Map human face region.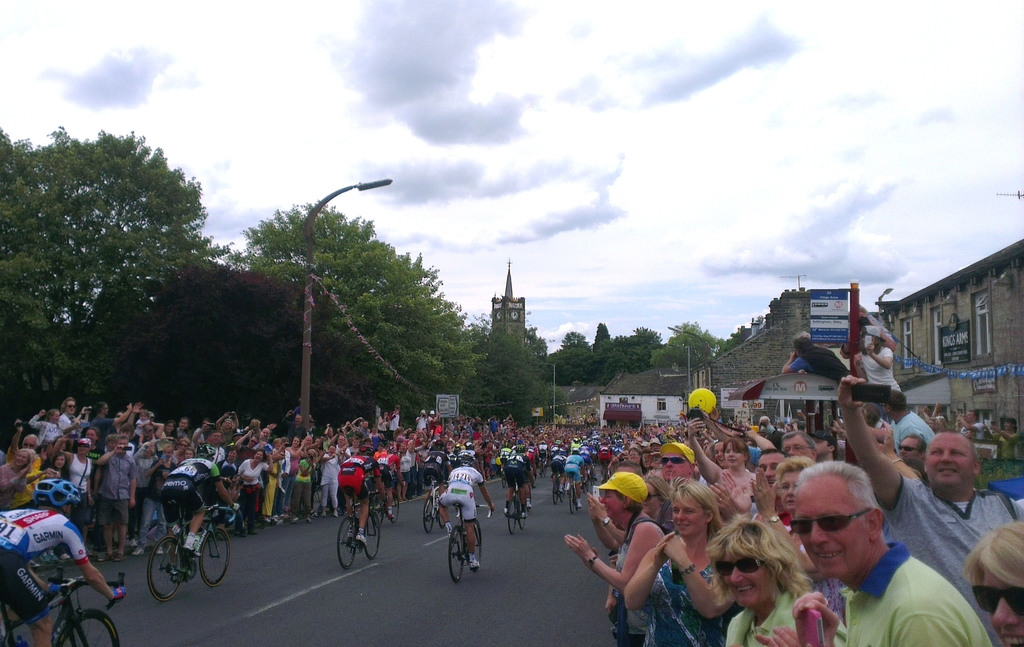
Mapped to box(67, 399, 76, 415).
